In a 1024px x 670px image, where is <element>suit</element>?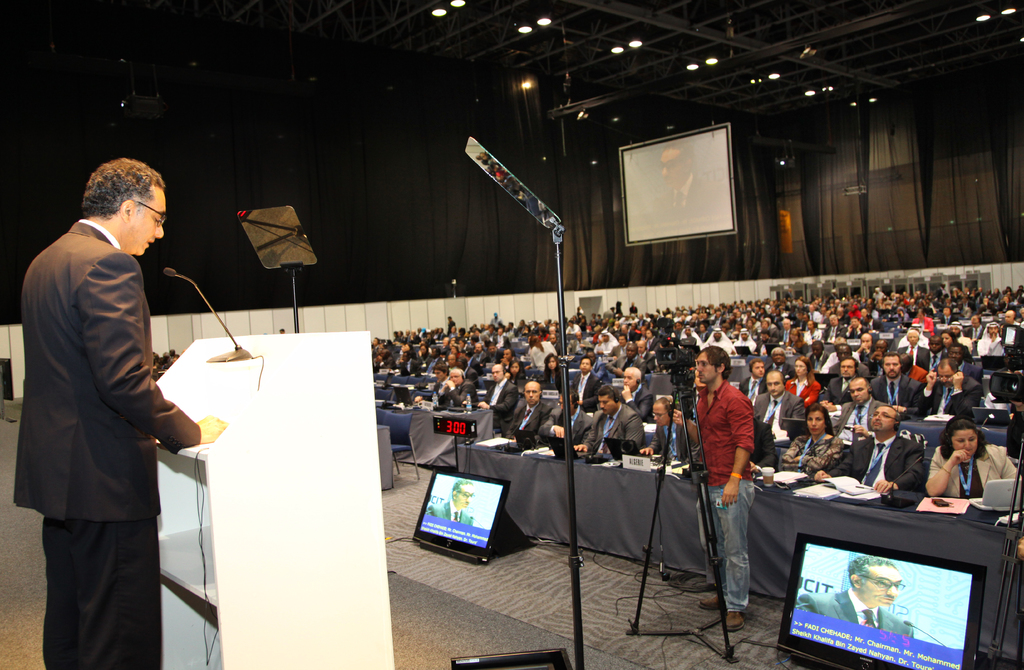
583,404,644,451.
